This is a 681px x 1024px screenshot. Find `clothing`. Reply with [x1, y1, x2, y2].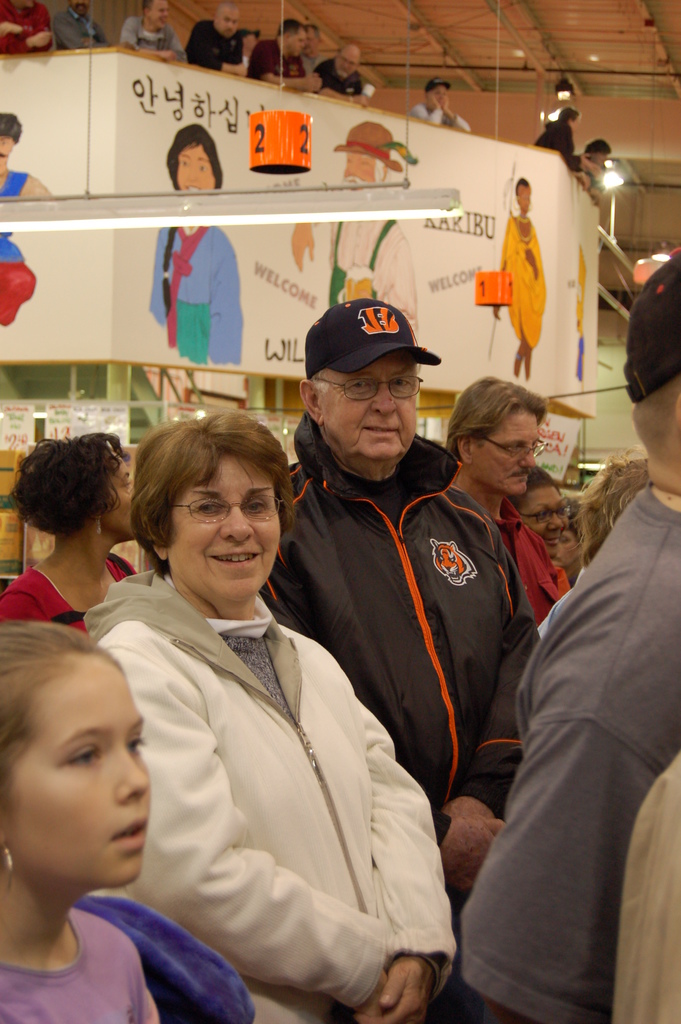
[452, 481, 564, 641].
